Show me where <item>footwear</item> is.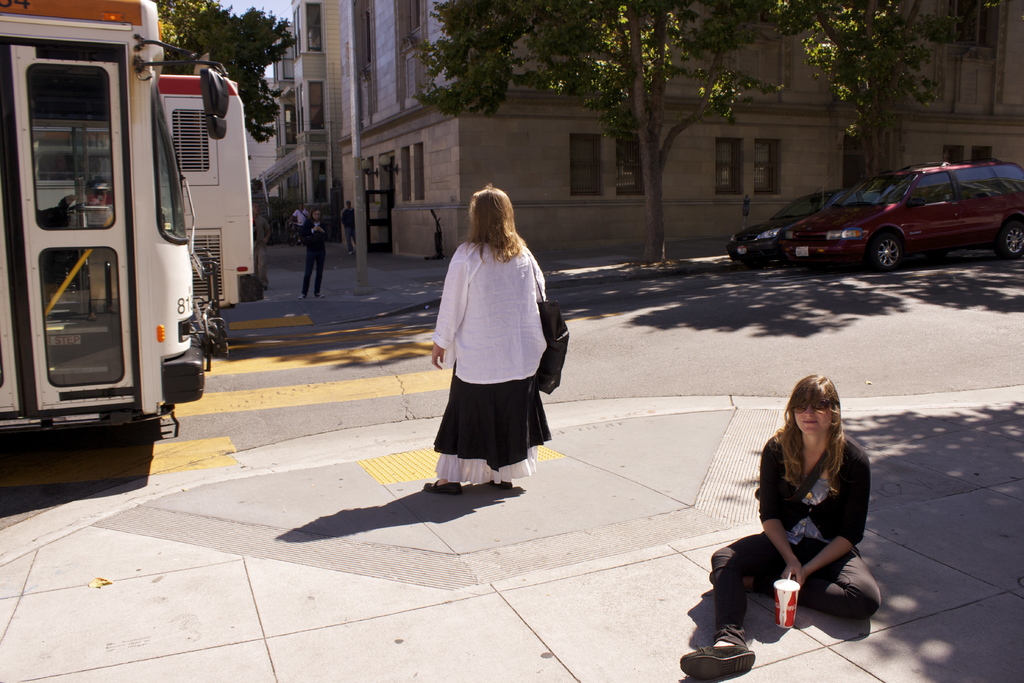
<item>footwear</item> is at bbox=[296, 293, 308, 301].
